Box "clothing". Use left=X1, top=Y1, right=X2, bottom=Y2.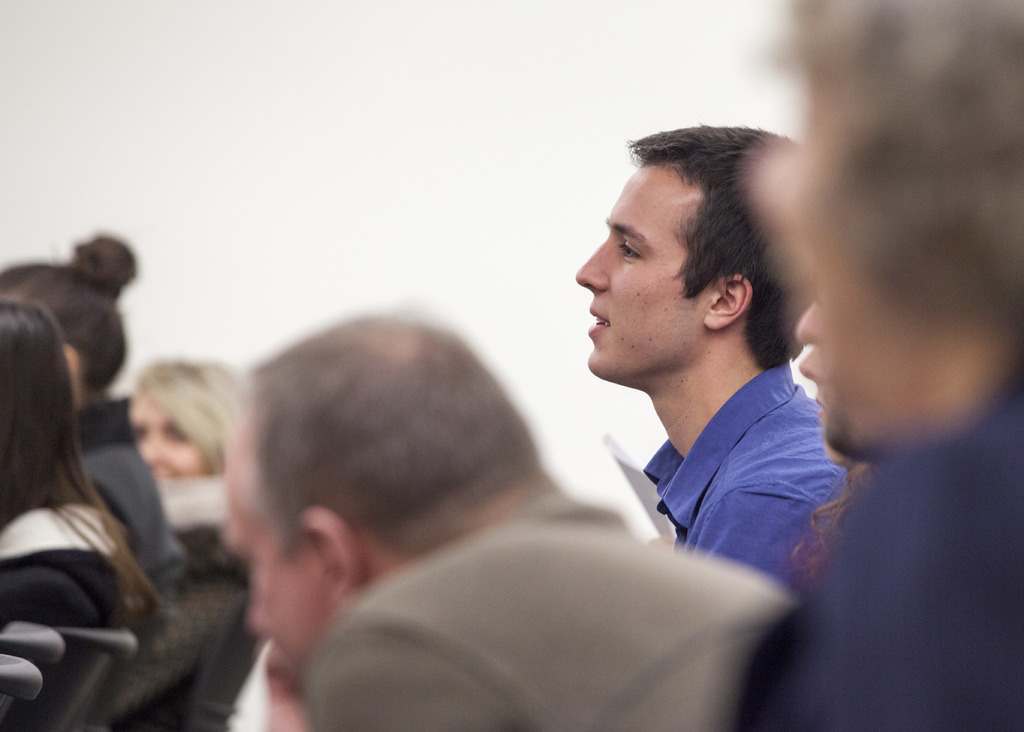
left=0, top=506, right=139, bottom=644.
